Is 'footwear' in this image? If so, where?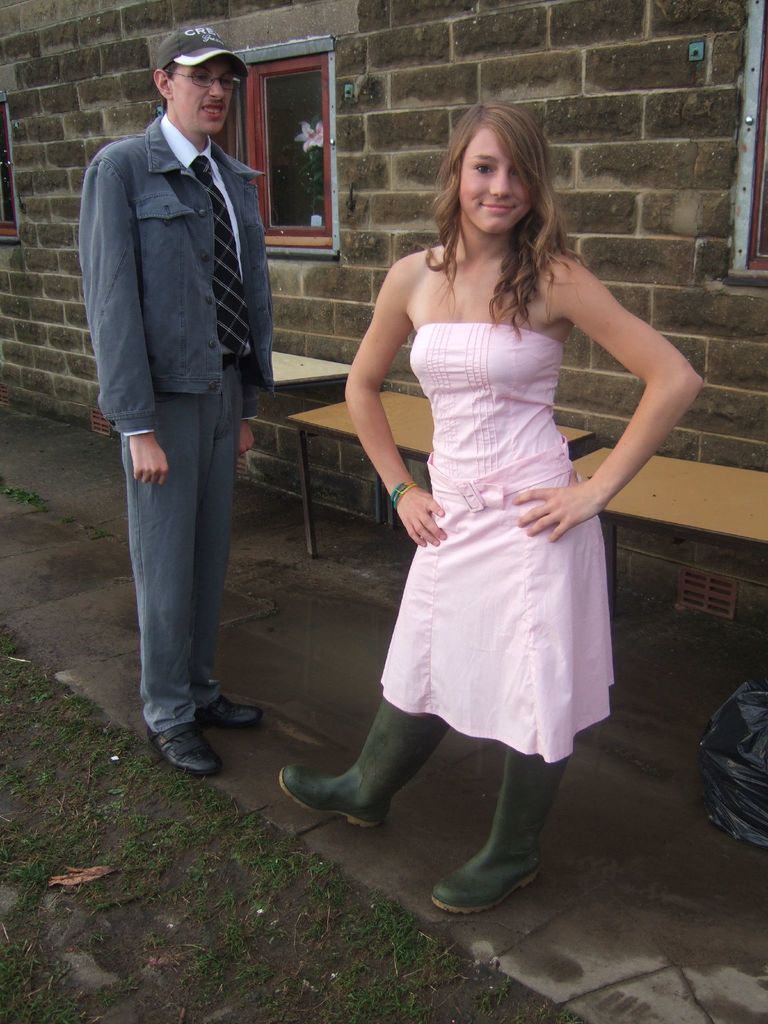
Yes, at left=200, top=697, right=262, bottom=733.
